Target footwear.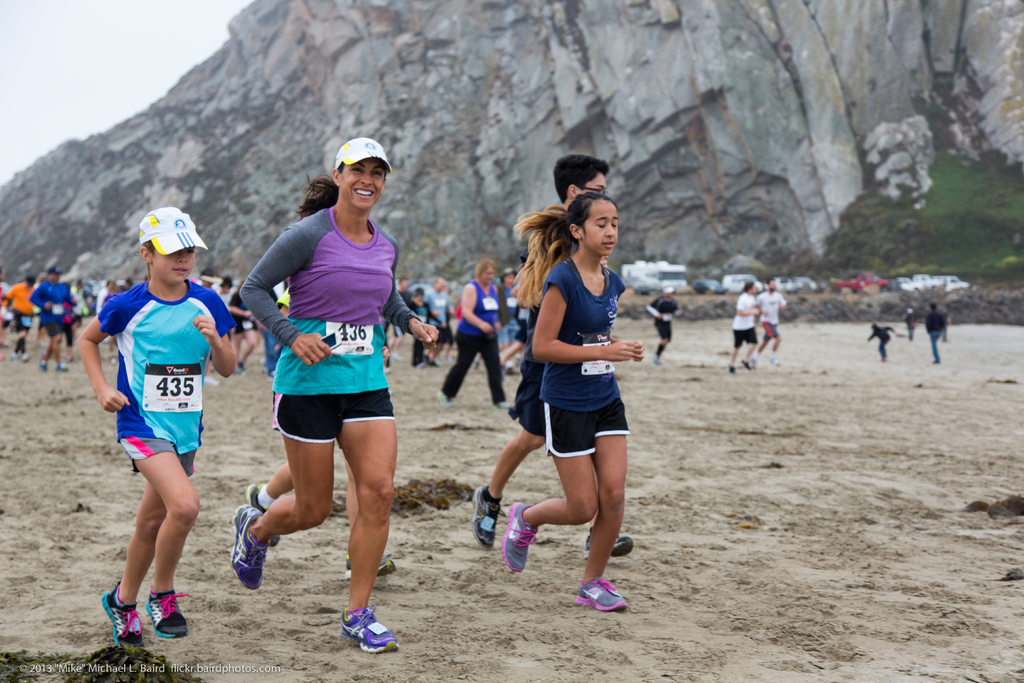
Target region: 468, 483, 505, 549.
